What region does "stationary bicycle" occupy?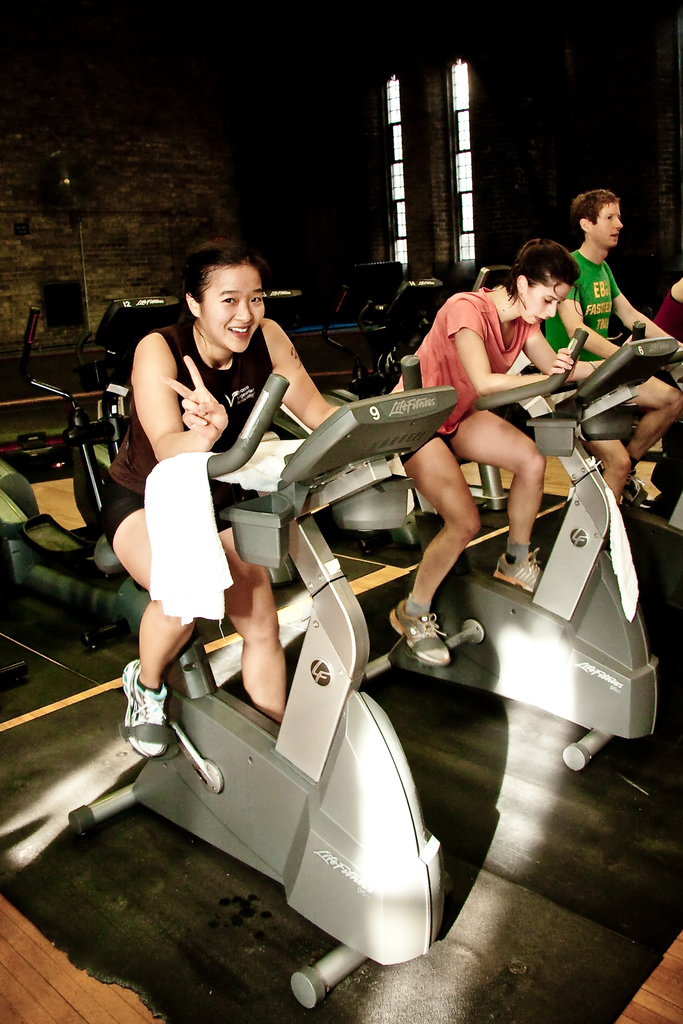
crop(62, 347, 459, 1019).
